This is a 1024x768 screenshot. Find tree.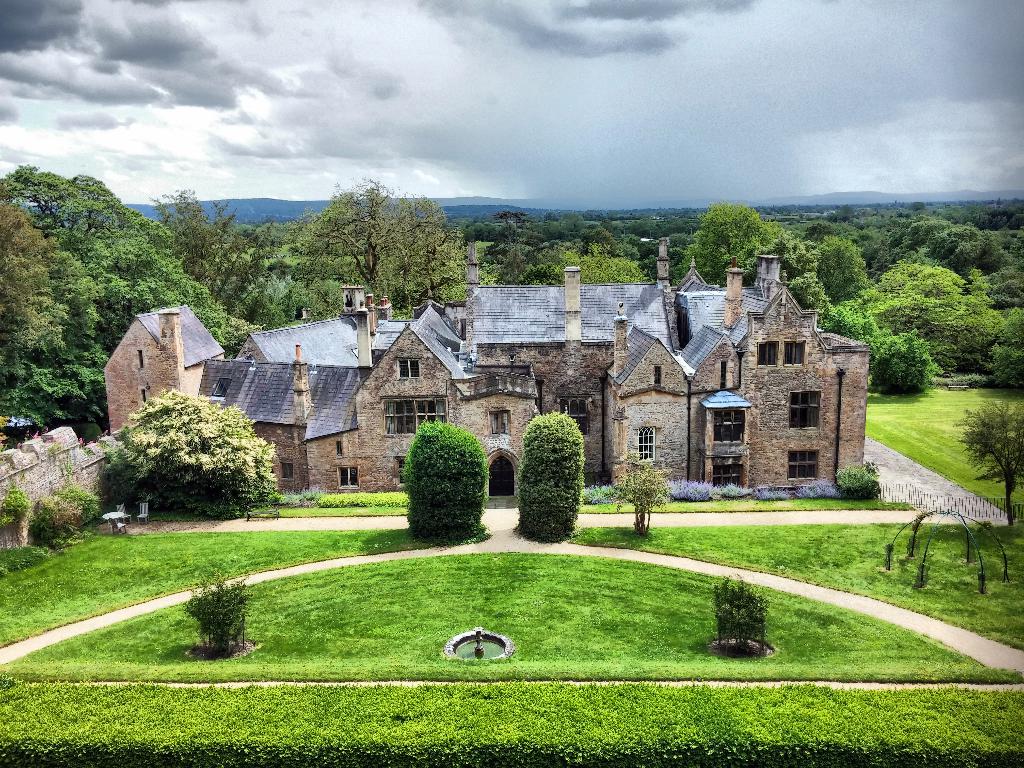
Bounding box: x1=682, y1=198, x2=790, y2=288.
